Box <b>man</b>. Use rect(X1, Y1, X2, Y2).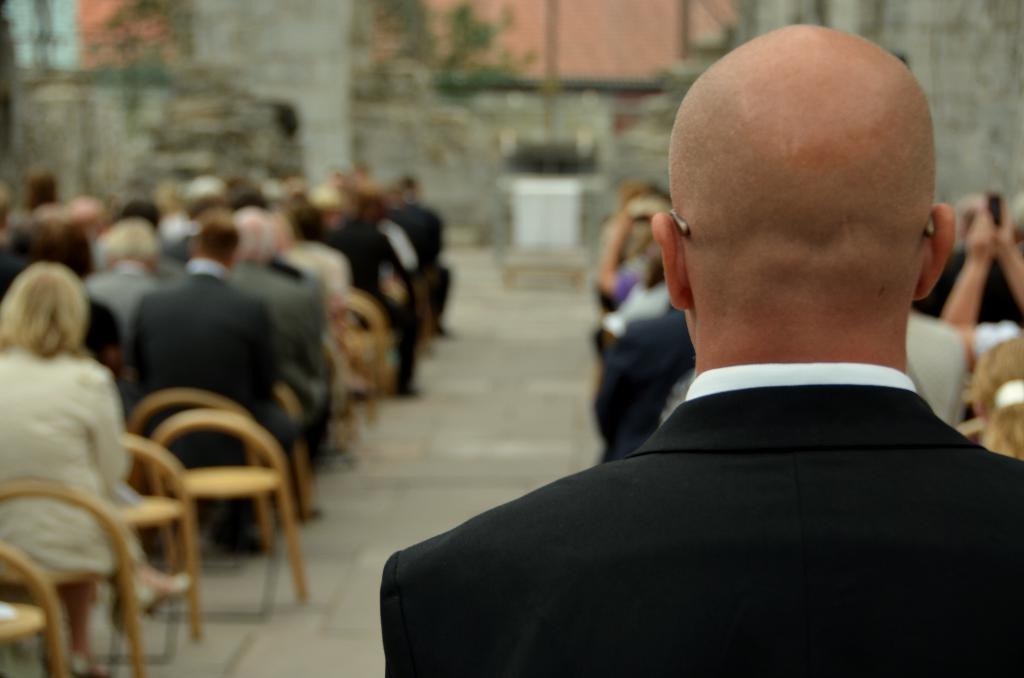
rect(388, 43, 1023, 673).
